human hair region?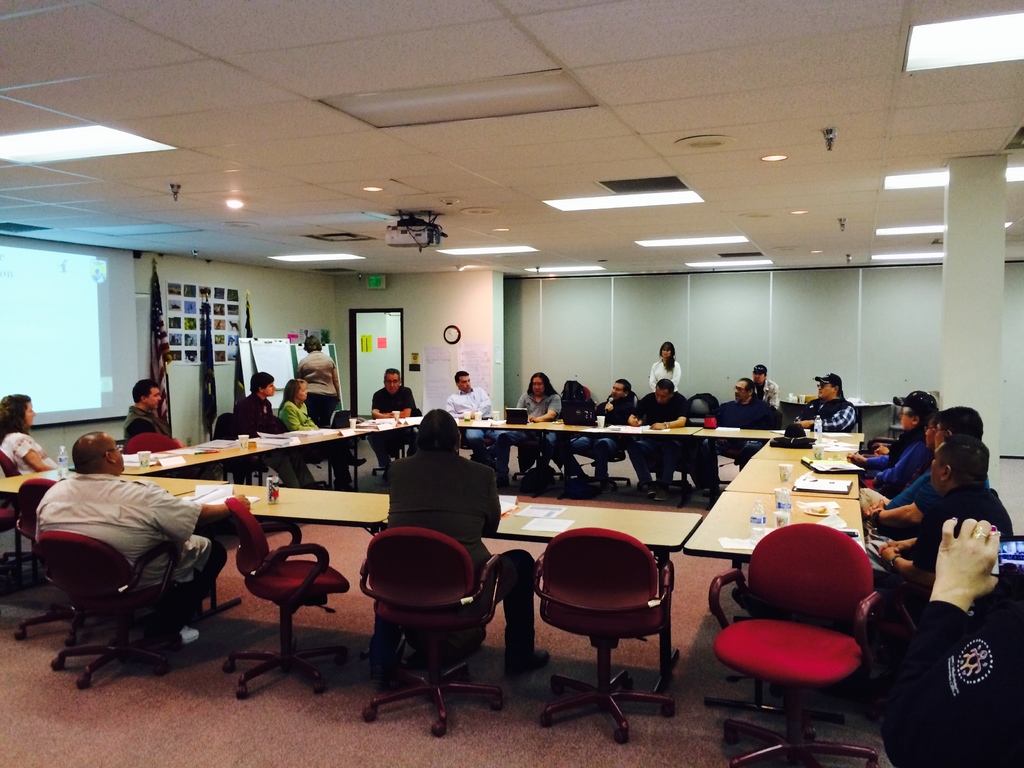
pyautogui.locateOnScreen(939, 432, 991, 490)
